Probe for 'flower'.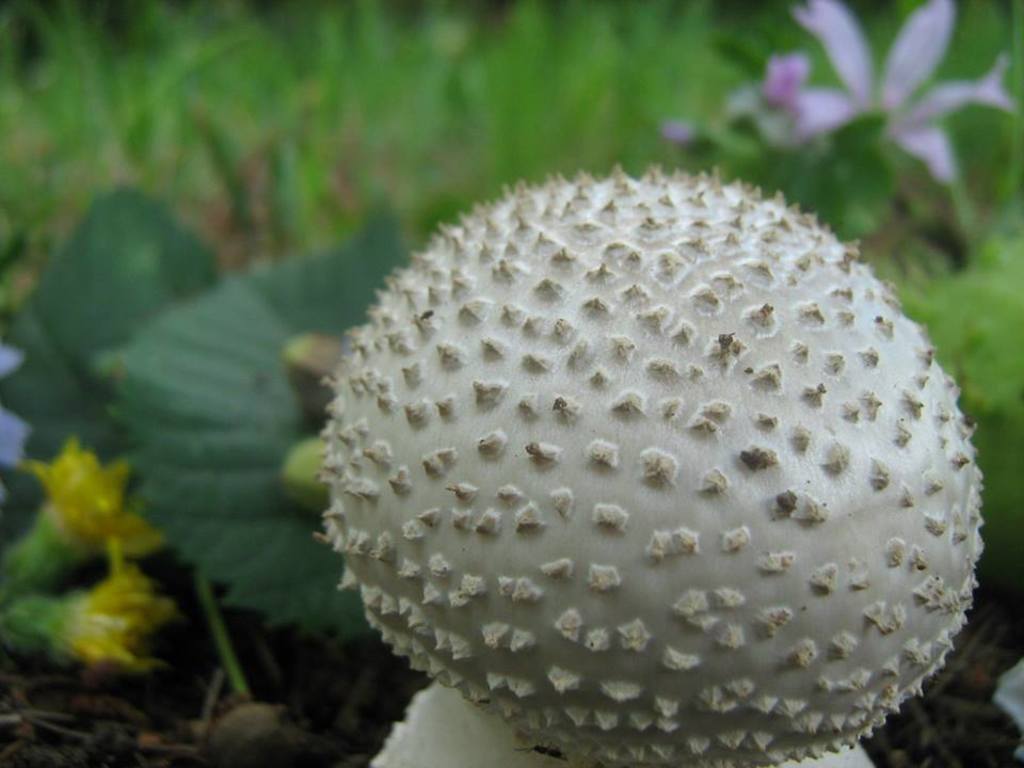
Probe result: [left=762, top=0, right=1018, bottom=175].
